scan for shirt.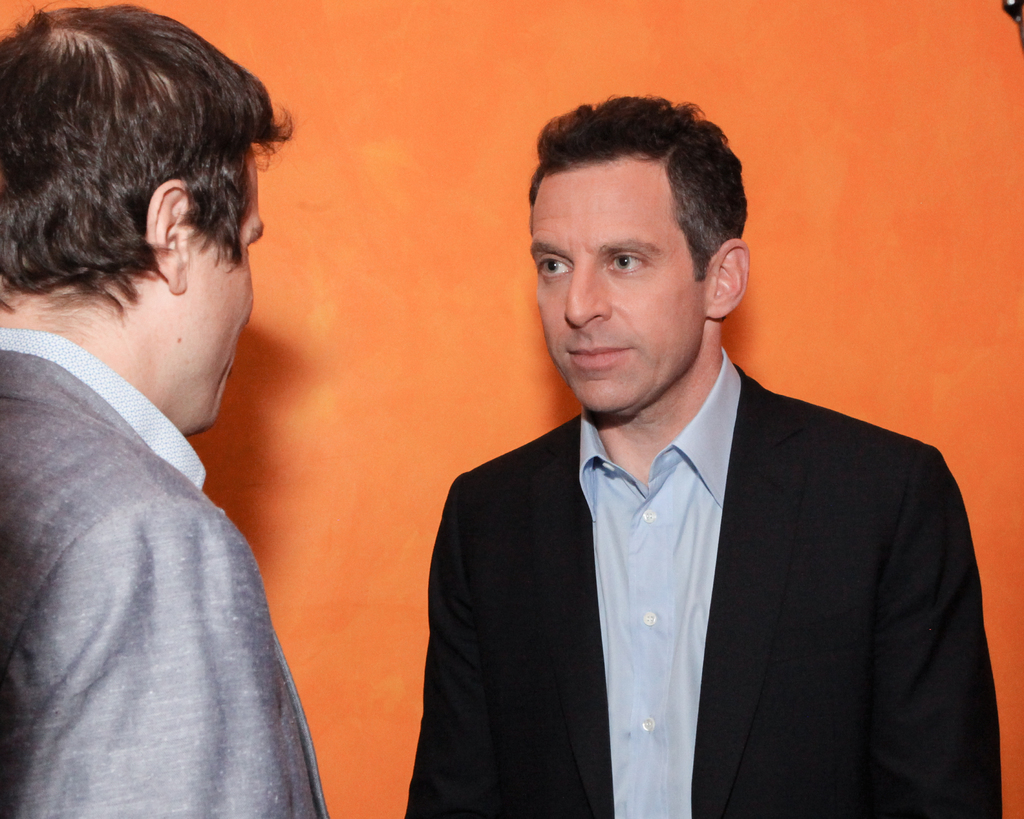
Scan result: [left=1, top=323, right=207, bottom=491].
